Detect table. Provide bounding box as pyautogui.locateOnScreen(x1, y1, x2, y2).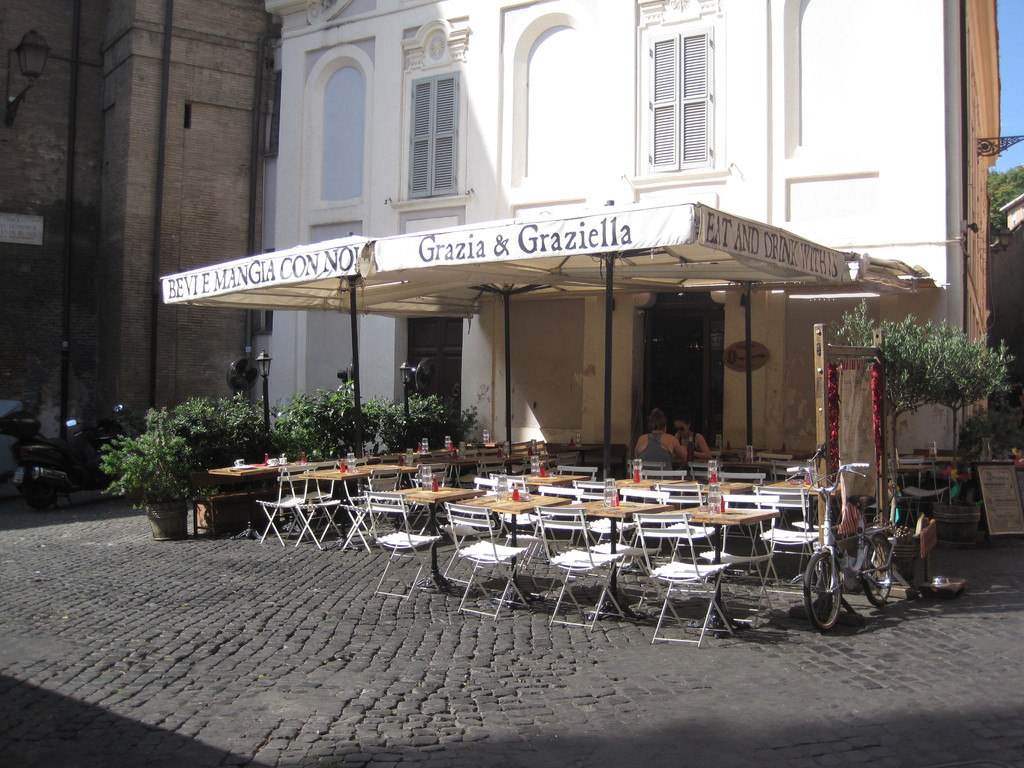
pyautogui.locateOnScreen(212, 466, 300, 540).
